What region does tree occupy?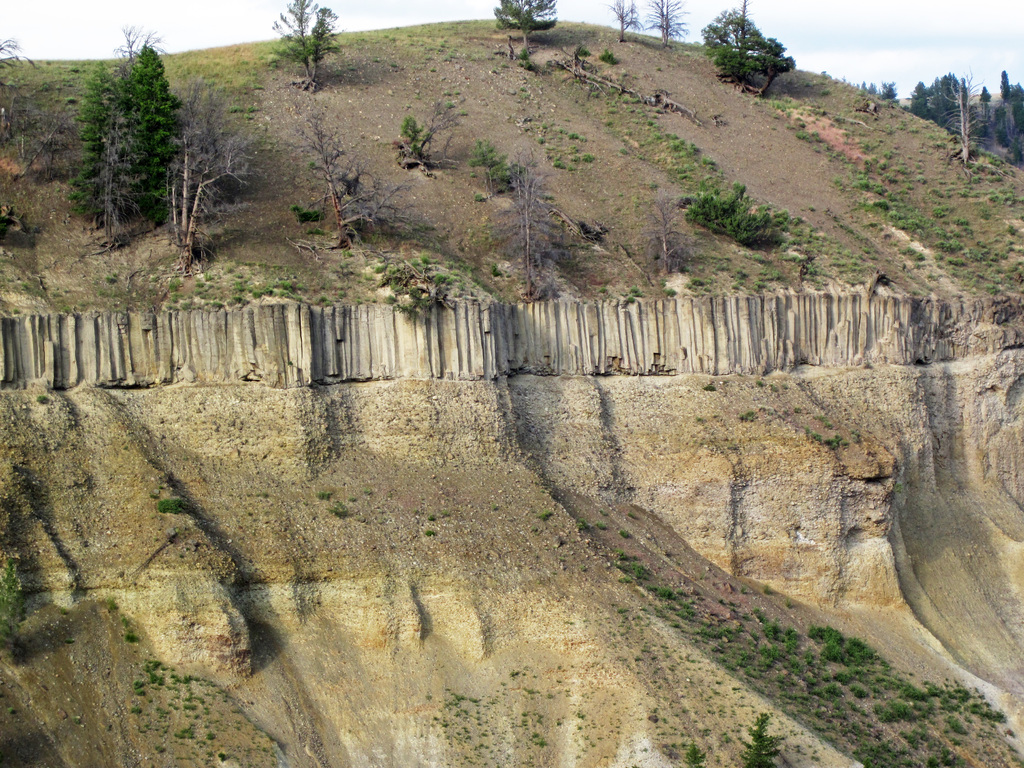
box=[269, 0, 342, 89].
